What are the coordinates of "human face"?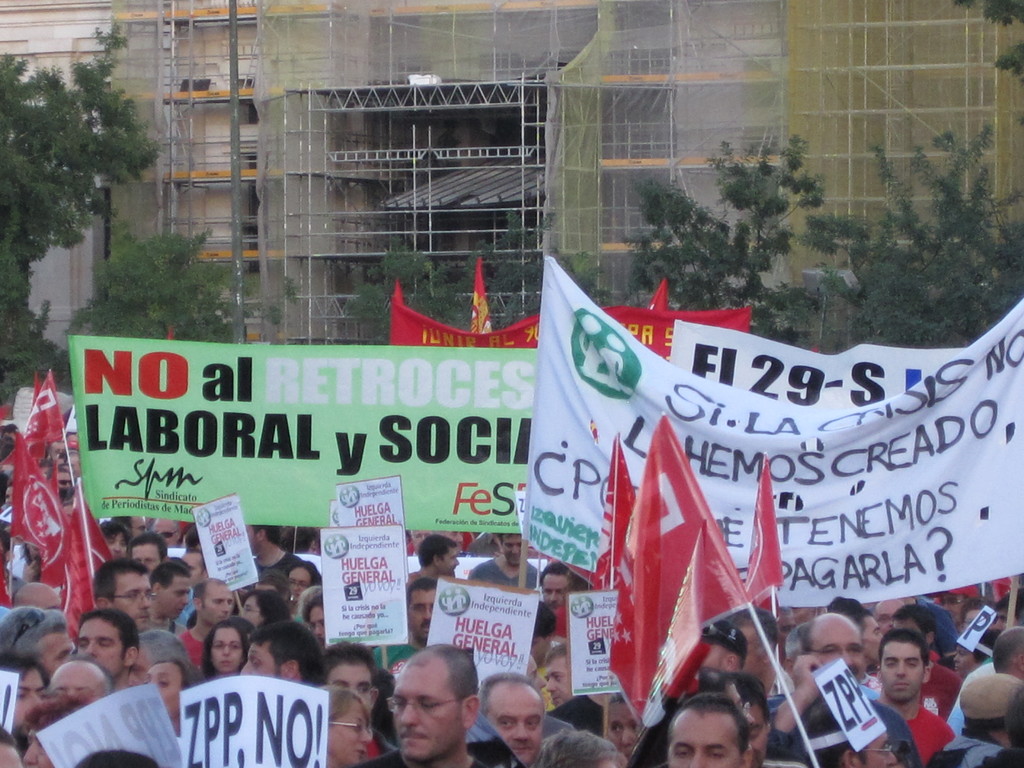
box=[152, 522, 177, 547].
